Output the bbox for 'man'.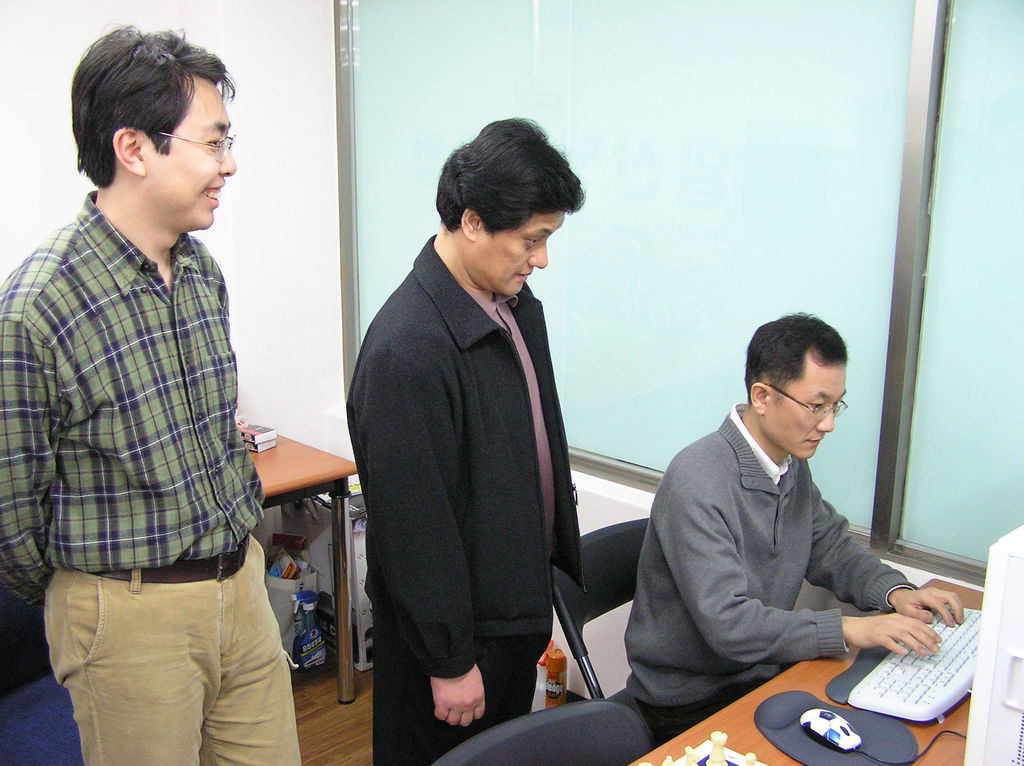
pyautogui.locateOnScreen(350, 114, 584, 765).
